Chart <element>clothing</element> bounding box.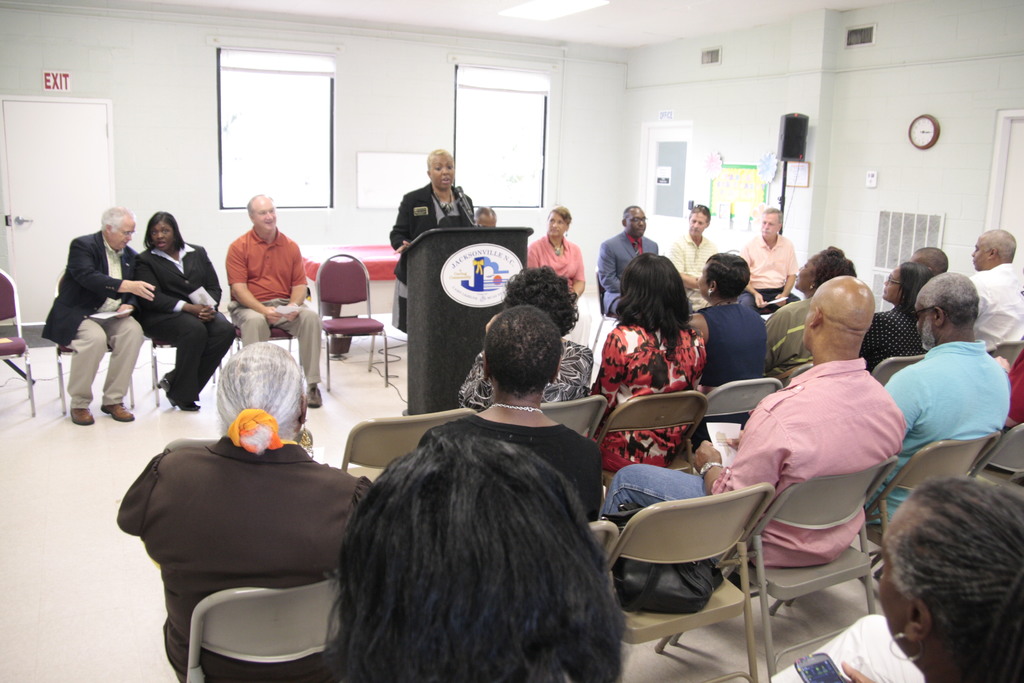
Charted: (left=49, top=231, right=132, bottom=406).
